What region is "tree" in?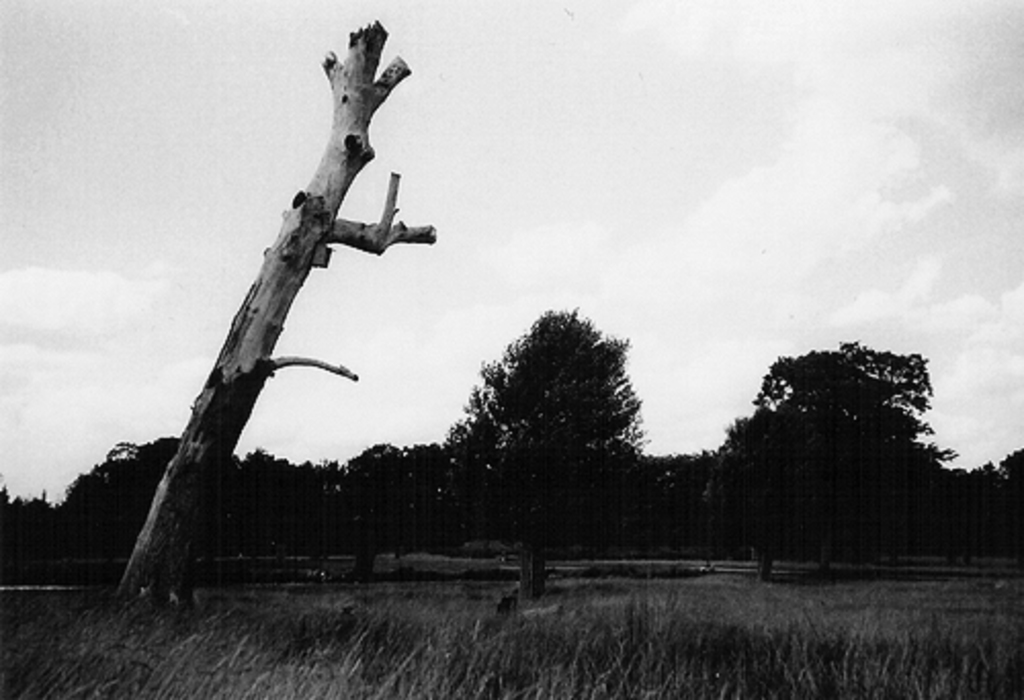
locate(442, 303, 651, 600).
